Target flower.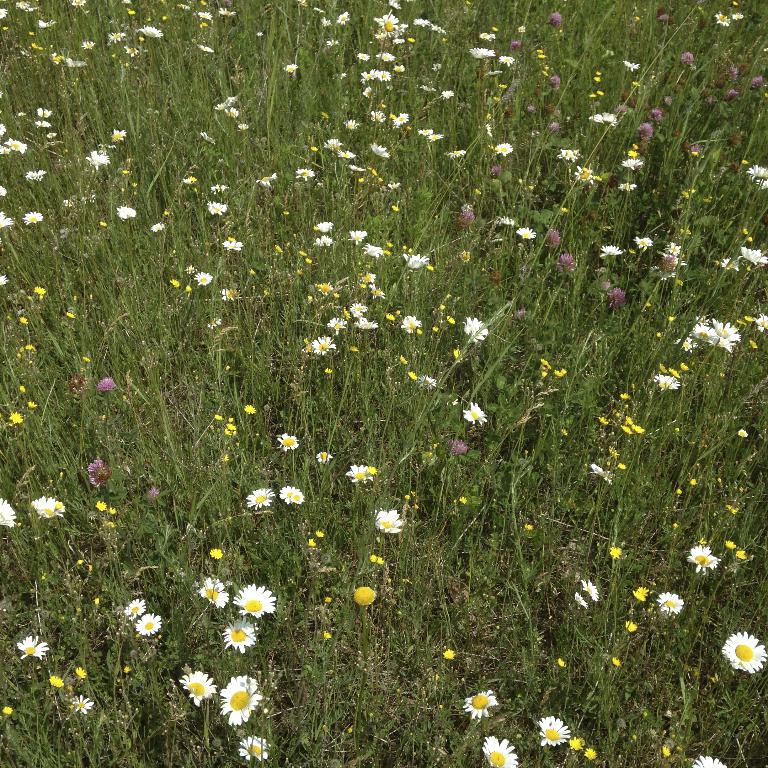
Target region: l=325, t=37, r=338, b=48.
